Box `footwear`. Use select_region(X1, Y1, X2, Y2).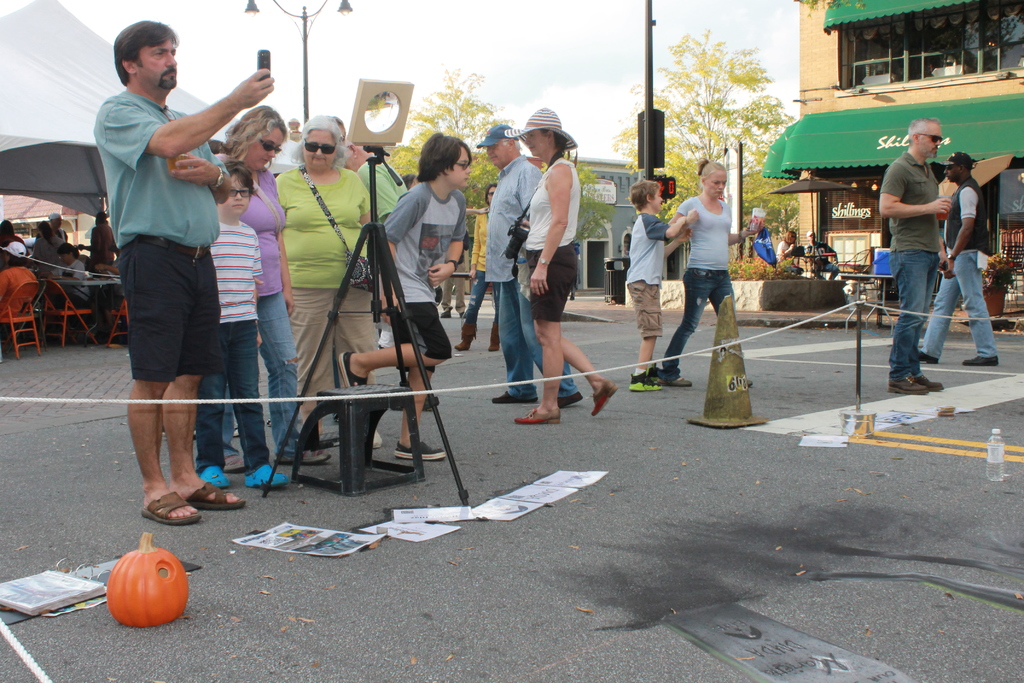
select_region(197, 465, 228, 489).
